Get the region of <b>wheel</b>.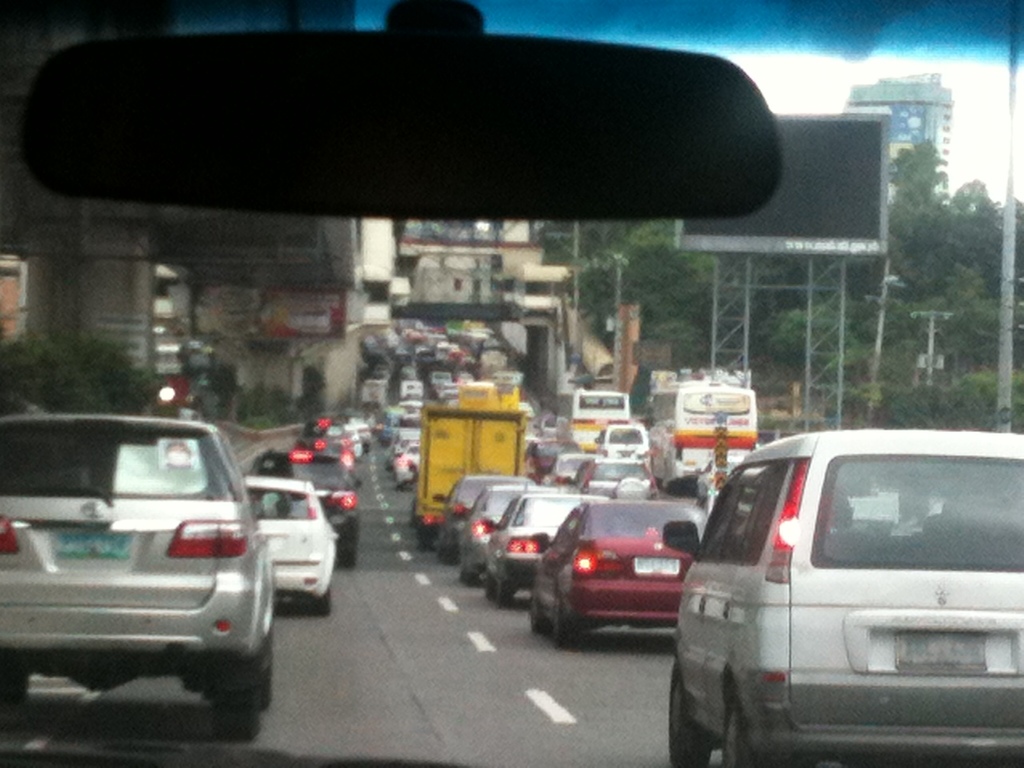
box=[306, 582, 334, 620].
